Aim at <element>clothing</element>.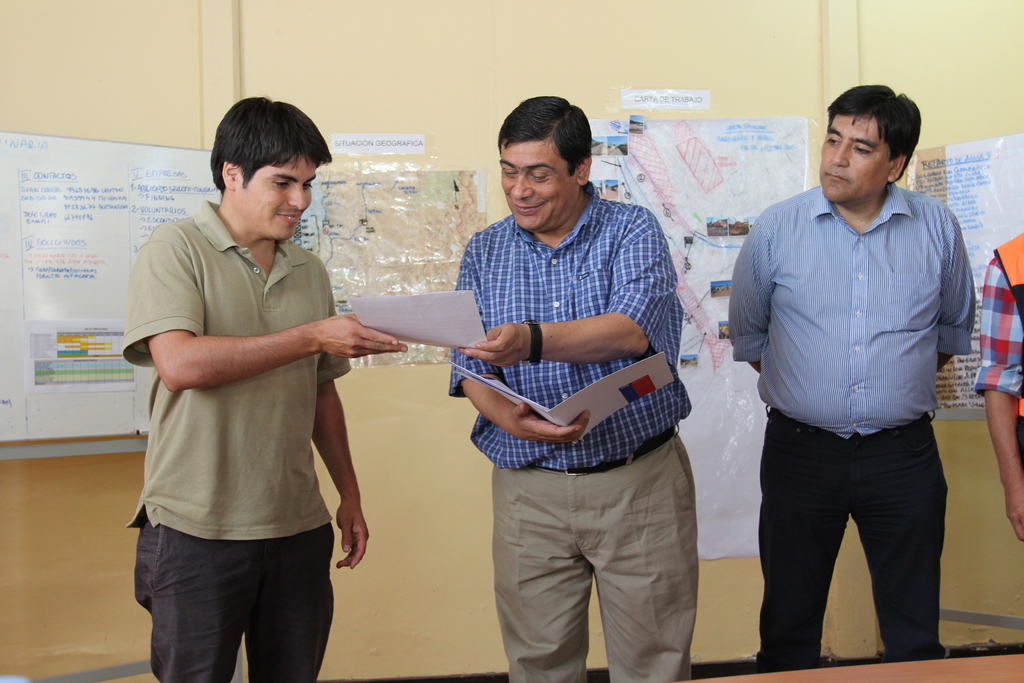
Aimed at (left=115, top=191, right=353, bottom=682).
